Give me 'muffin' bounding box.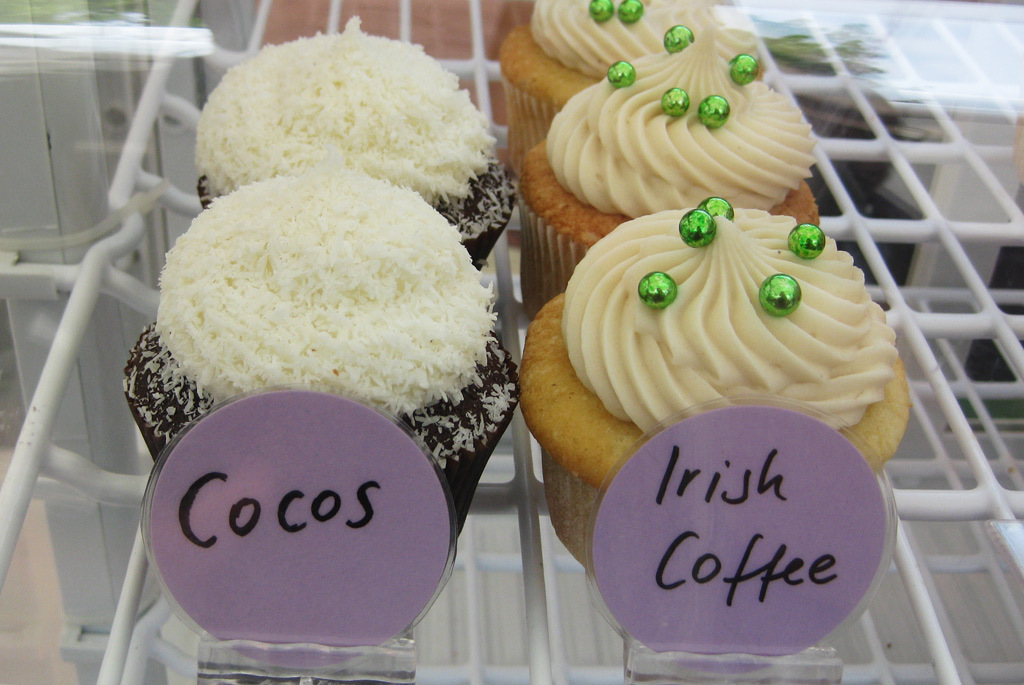
select_region(543, 186, 908, 477).
